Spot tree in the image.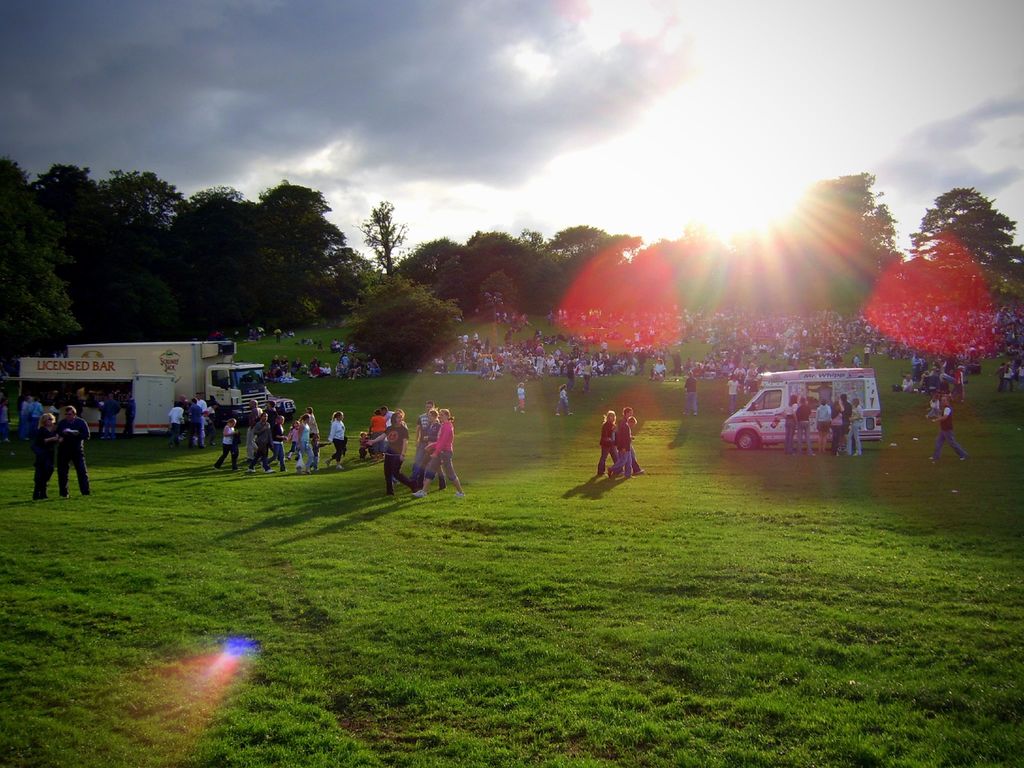
tree found at 437 225 560 316.
